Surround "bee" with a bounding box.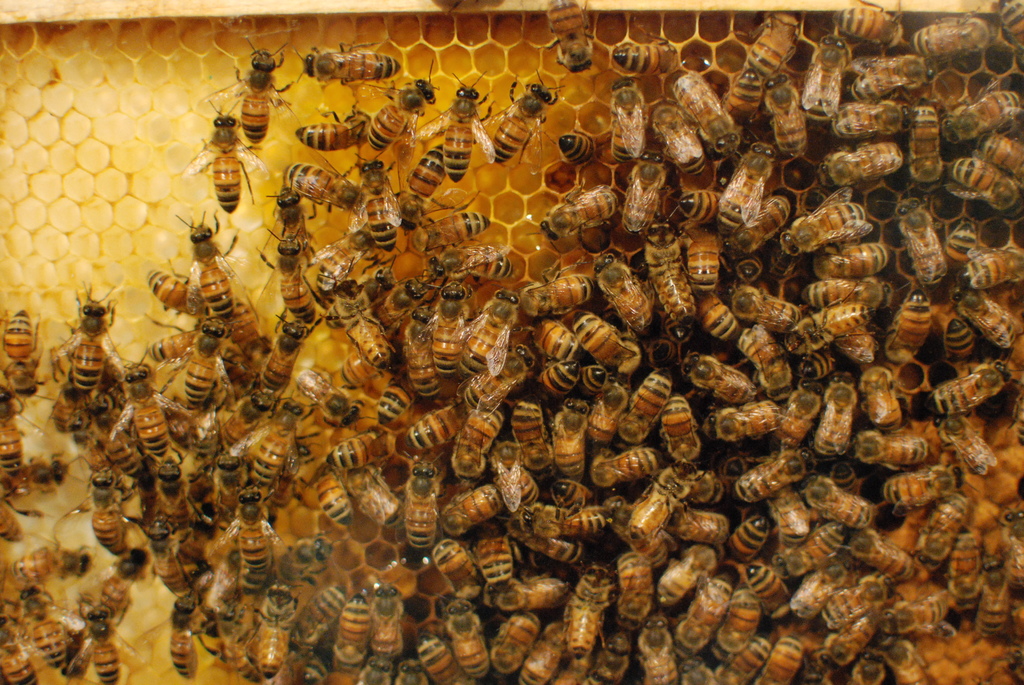
(left=472, top=61, right=557, bottom=189).
